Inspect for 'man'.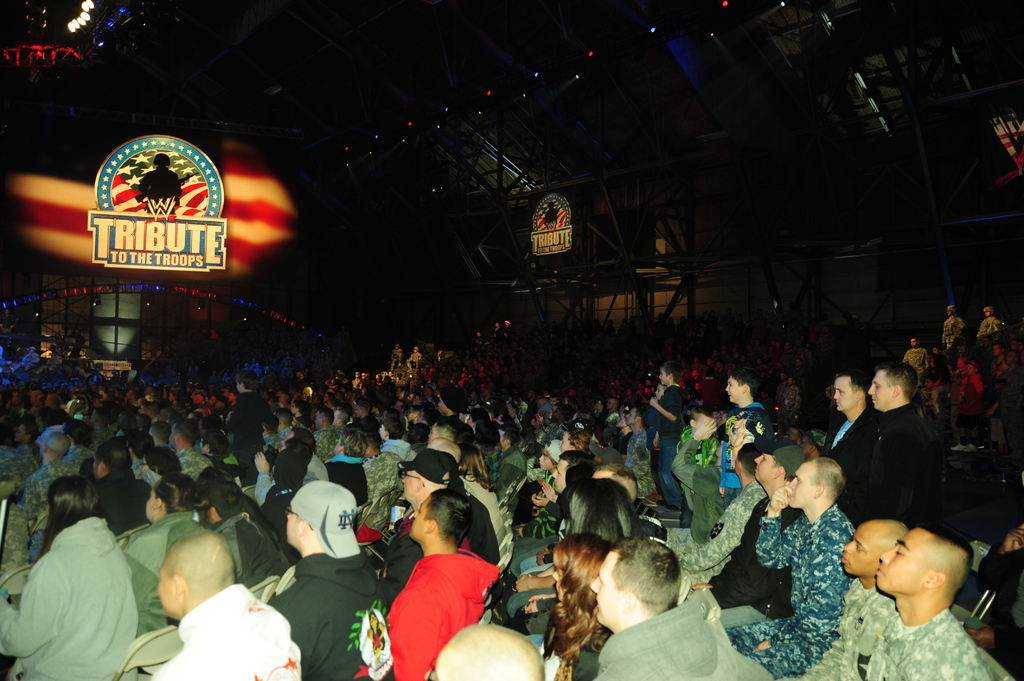
Inspection: (975, 303, 1004, 338).
